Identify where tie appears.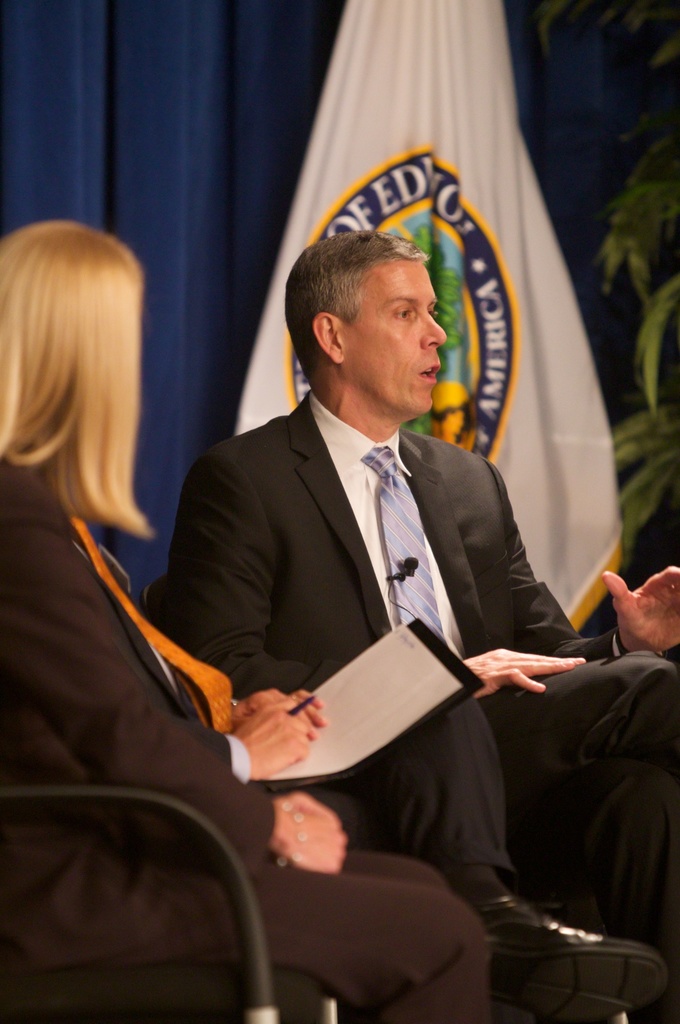
Appears at box=[55, 510, 241, 734].
